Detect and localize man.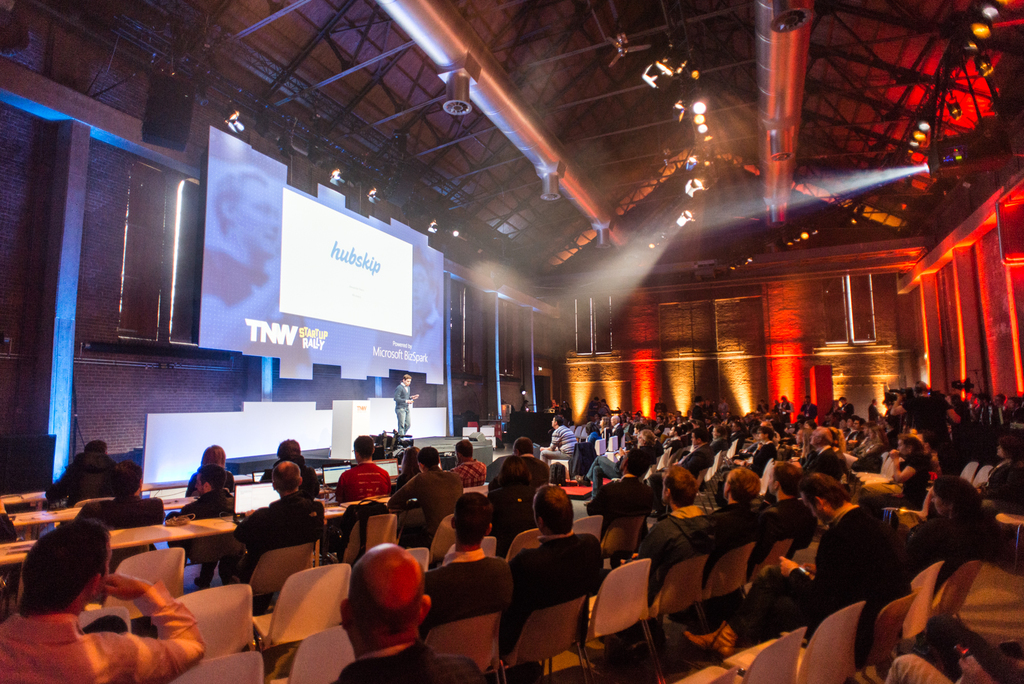
Localized at crop(424, 494, 507, 631).
